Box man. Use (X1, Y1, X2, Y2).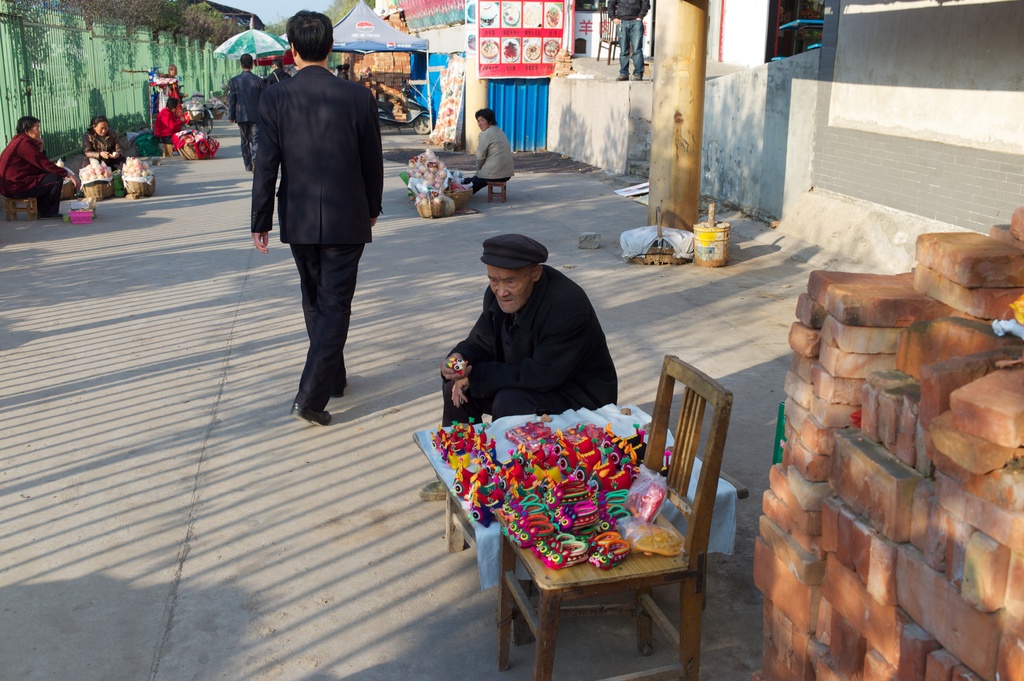
(228, 51, 271, 172).
